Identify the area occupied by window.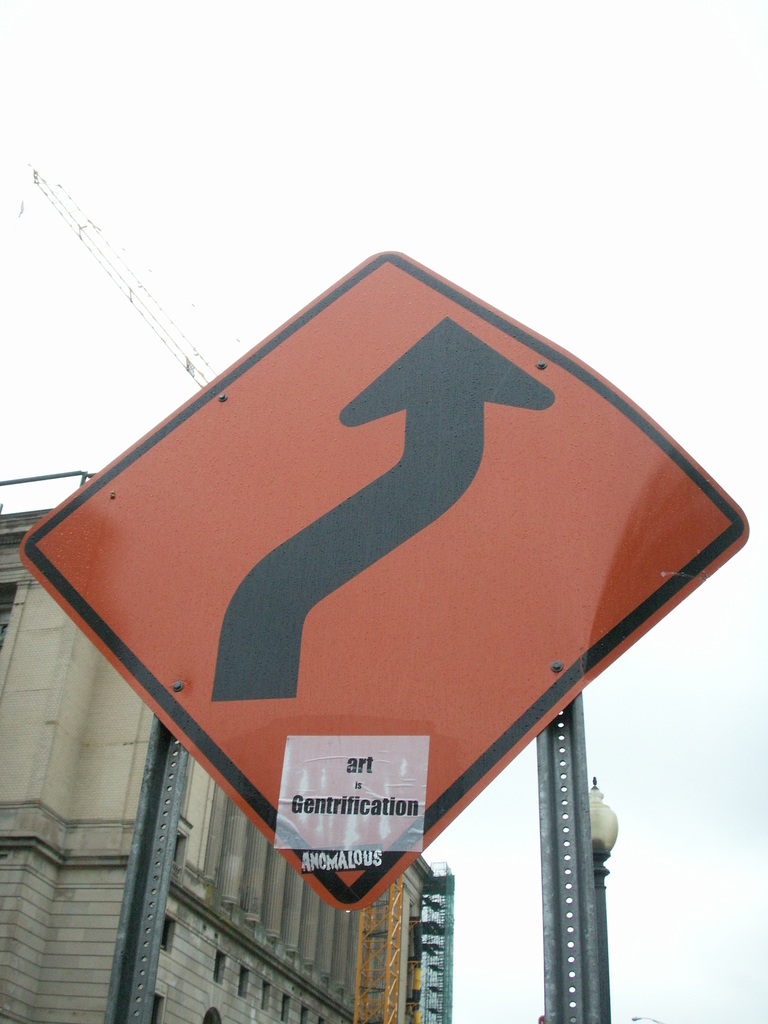
Area: left=300, top=1003, right=310, bottom=1023.
